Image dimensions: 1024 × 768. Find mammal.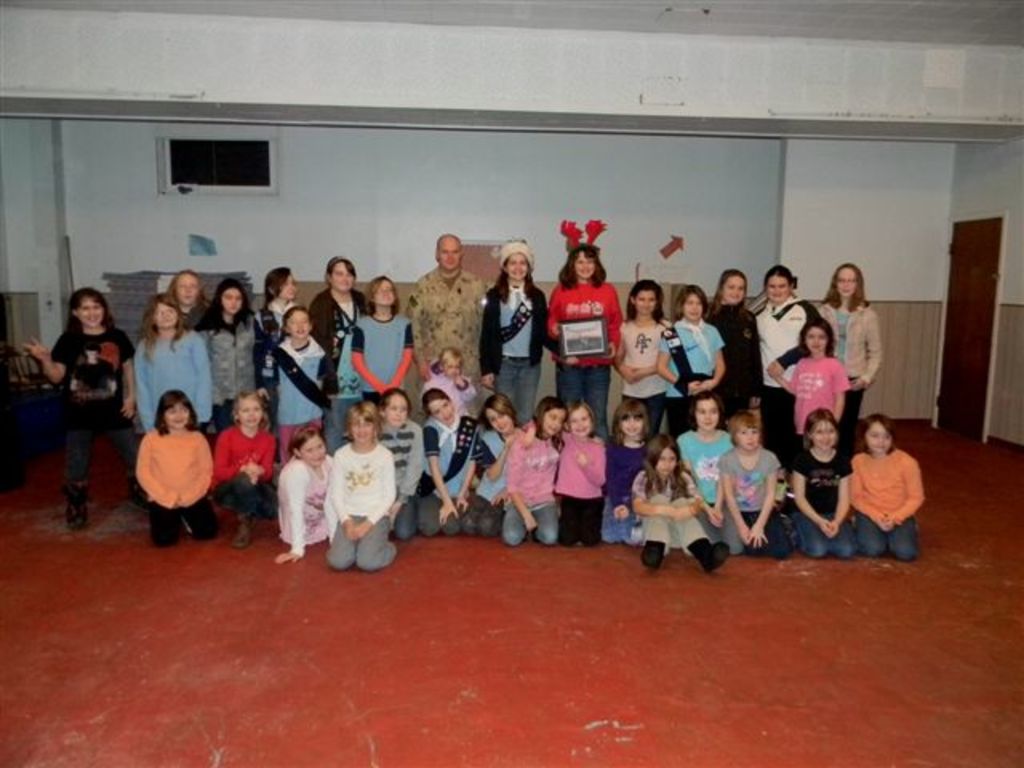
locate(275, 421, 339, 570).
